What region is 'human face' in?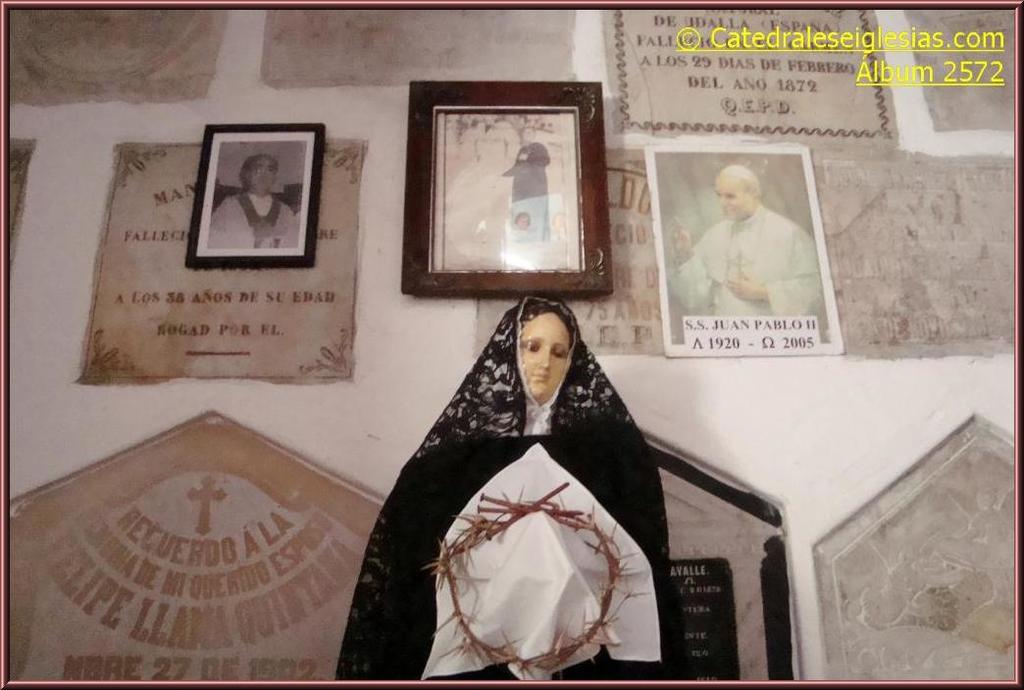
[x1=248, y1=160, x2=281, y2=192].
